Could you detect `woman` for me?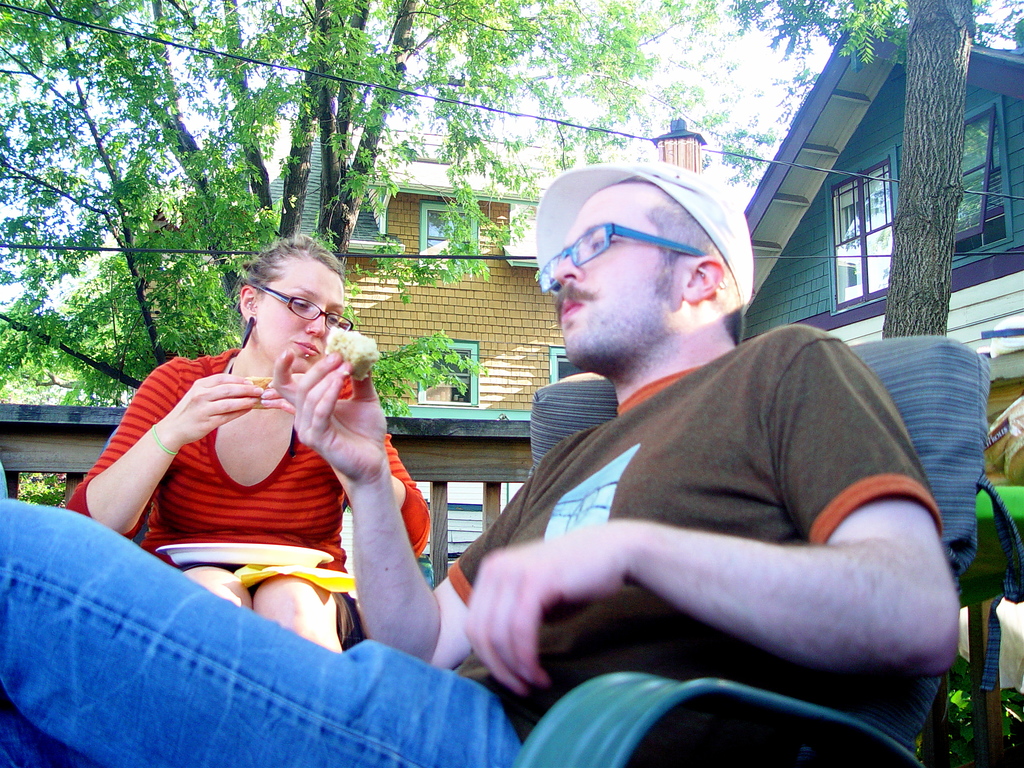
Detection result: pyautogui.locateOnScreen(83, 241, 417, 640).
